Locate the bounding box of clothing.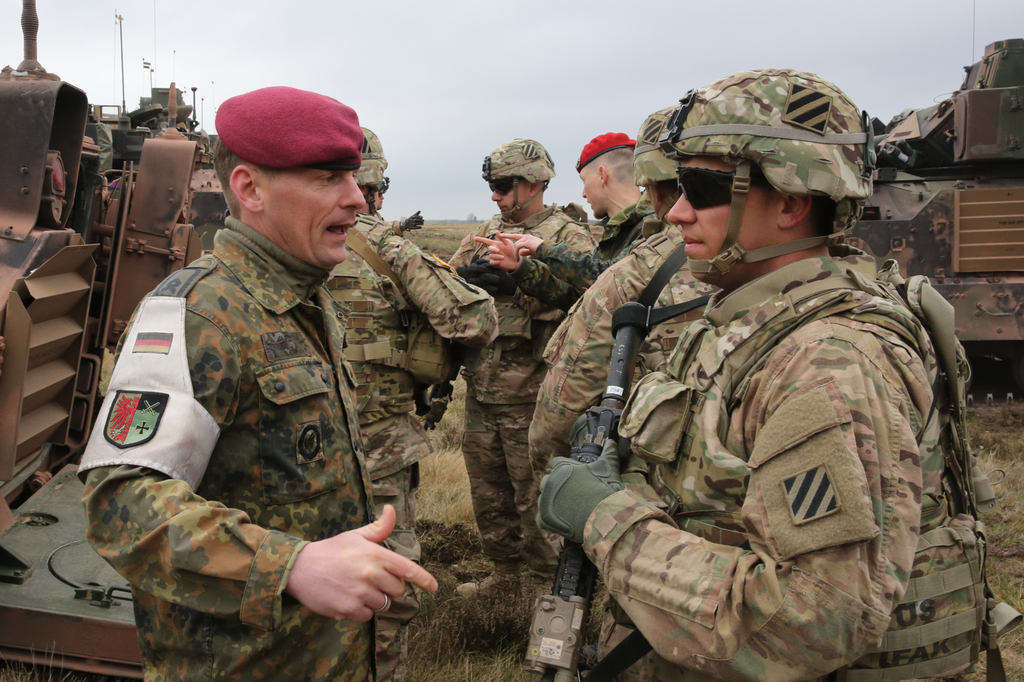
Bounding box: (left=594, top=256, right=999, bottom=669).
